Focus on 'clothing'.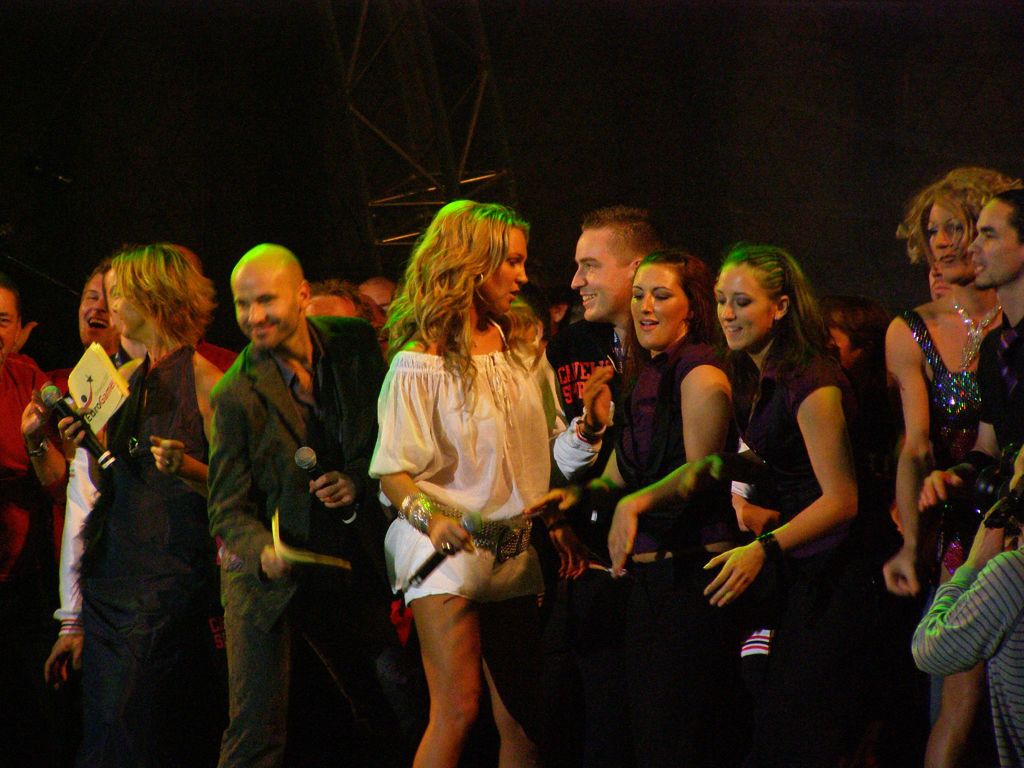
Focused at <bbox>368, 318, 566, 602</bbox>.
